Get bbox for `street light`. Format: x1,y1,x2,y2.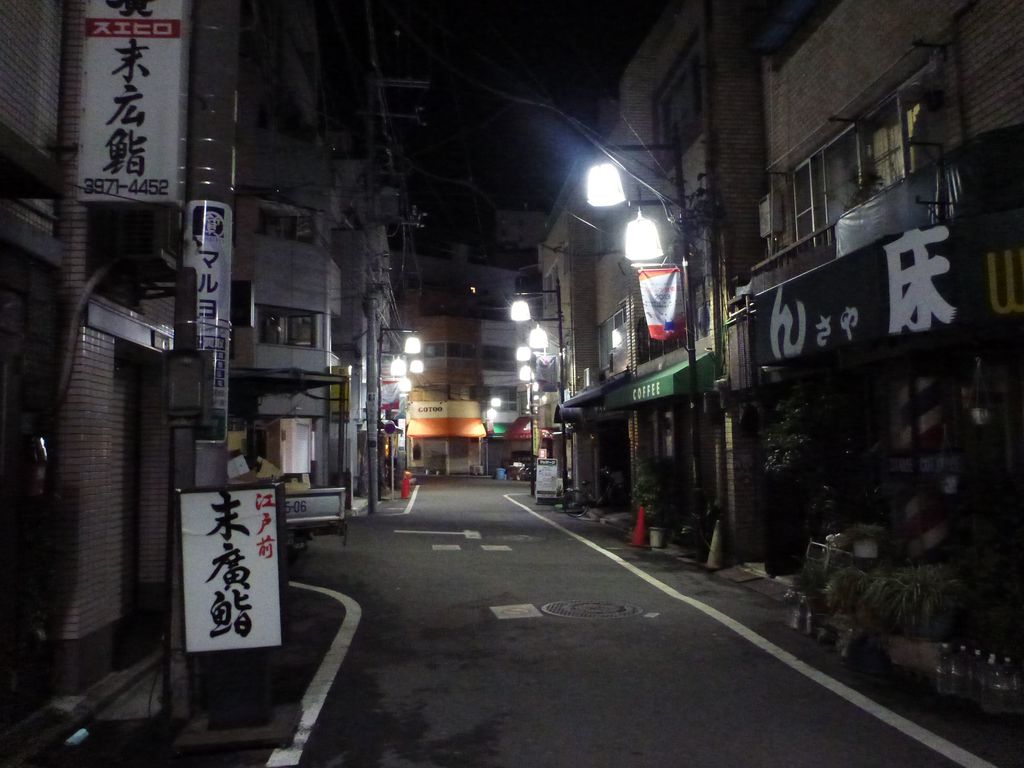
372,324,420,514.
